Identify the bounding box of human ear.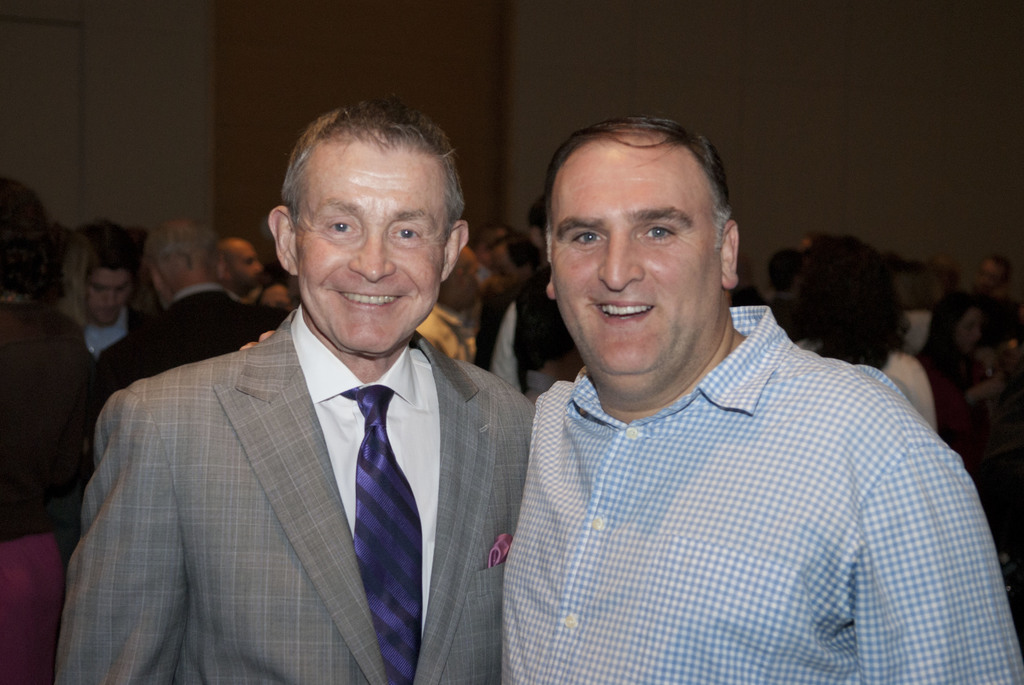
pyautogui.locateOnScreen(546, 274, 559, 301).
